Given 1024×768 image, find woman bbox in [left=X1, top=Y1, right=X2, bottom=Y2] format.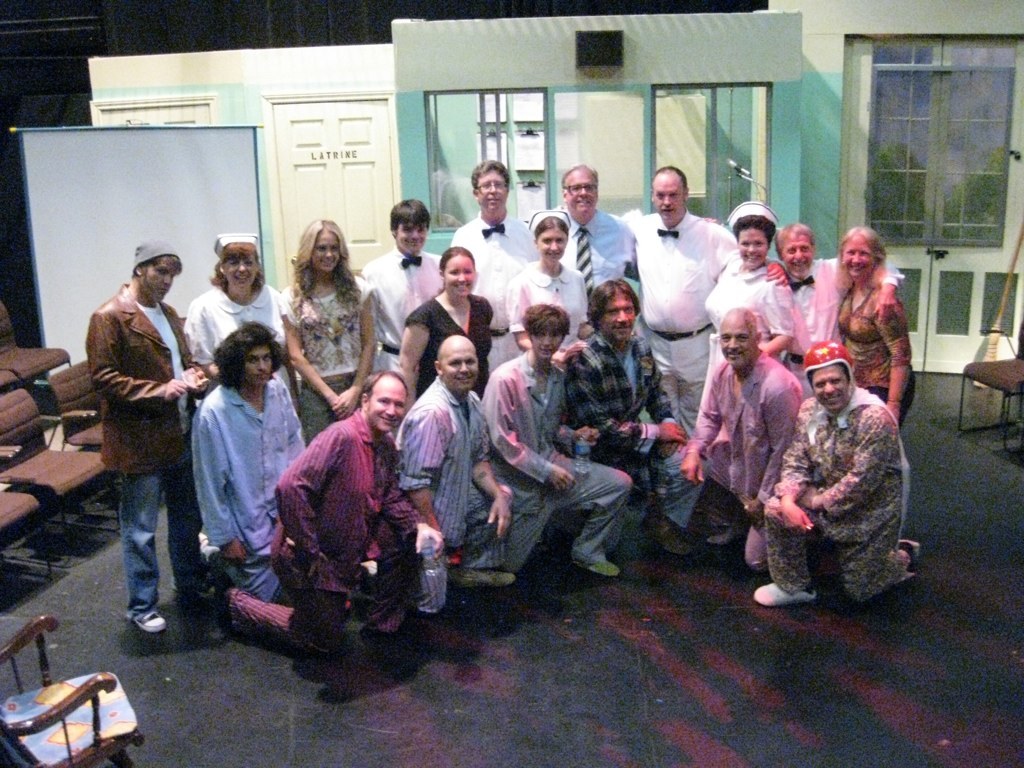
[left=693, top=215, right=794, bottom=426].
